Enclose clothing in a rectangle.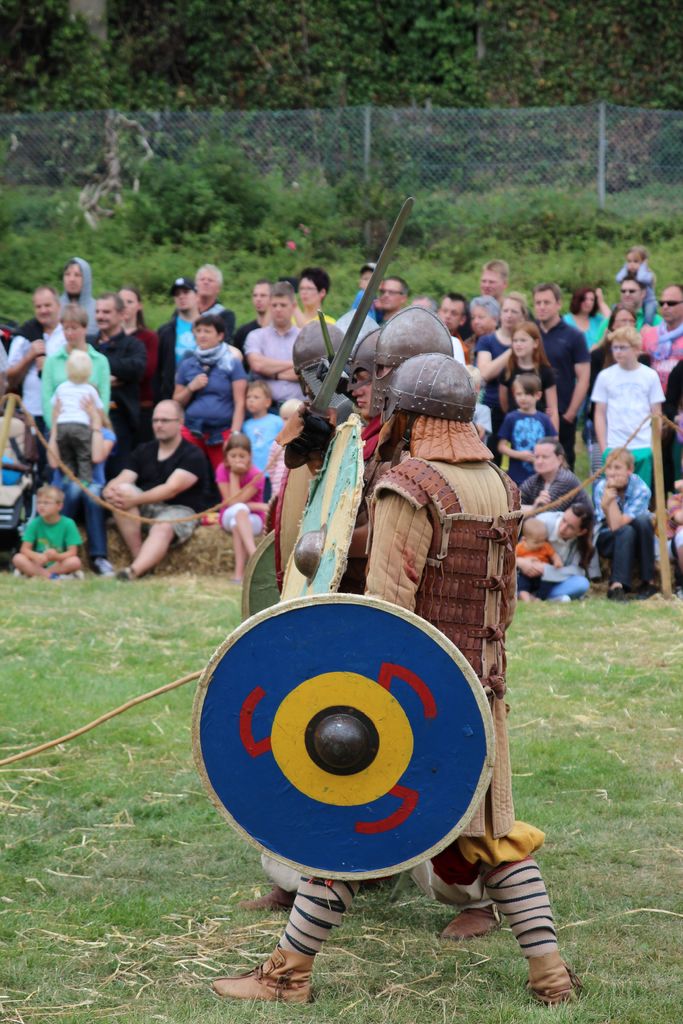
{"x1": 371, "y1": 310, "x2": 392, "y2": 327}.
